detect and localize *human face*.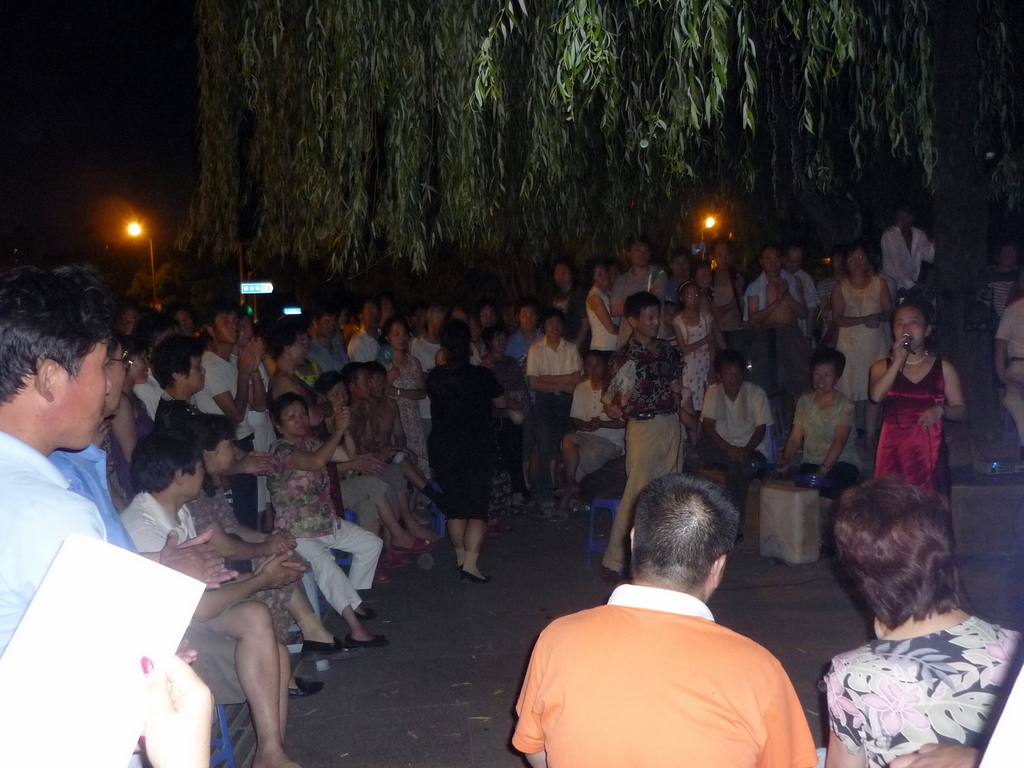
Localized at box=[900, 215, 905, 224].
